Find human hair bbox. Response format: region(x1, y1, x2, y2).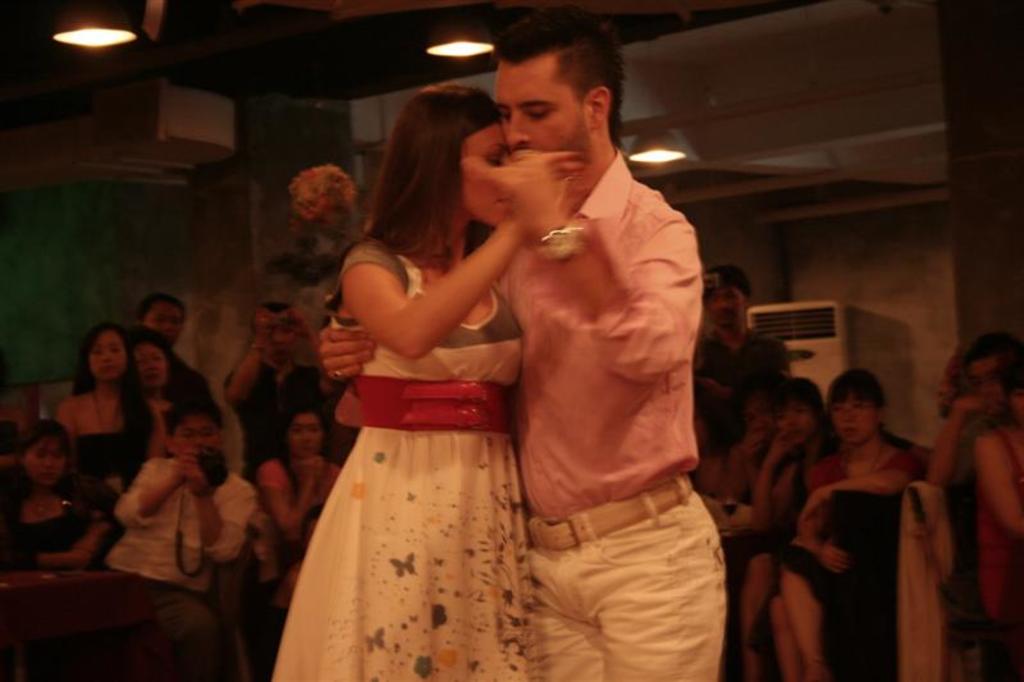
region(140, 289, 186, 316).
